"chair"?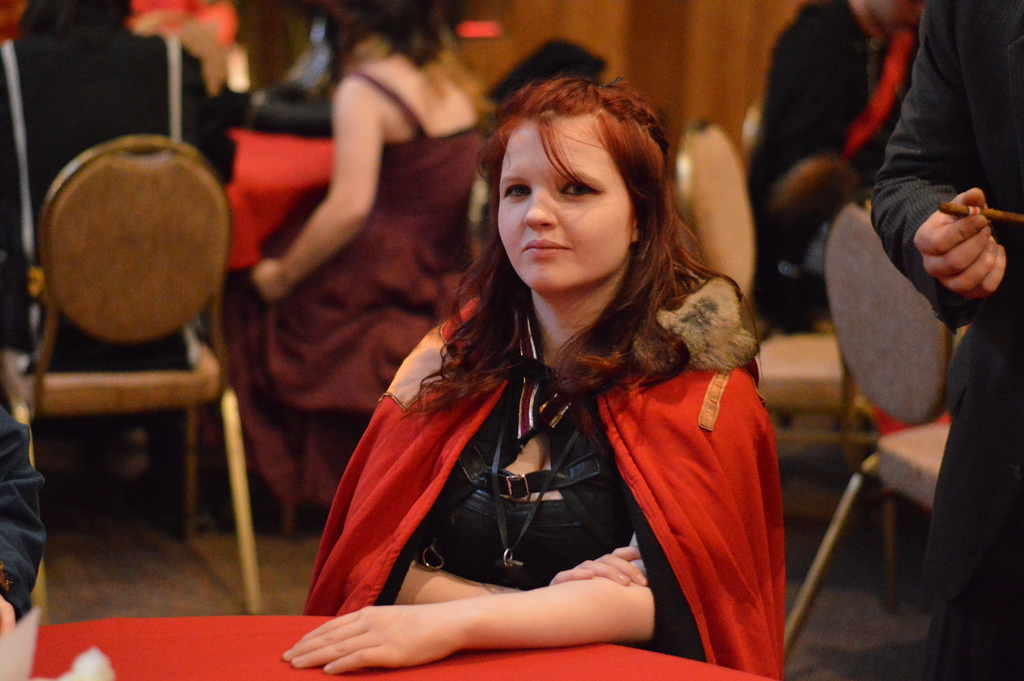
781 193 952 664
